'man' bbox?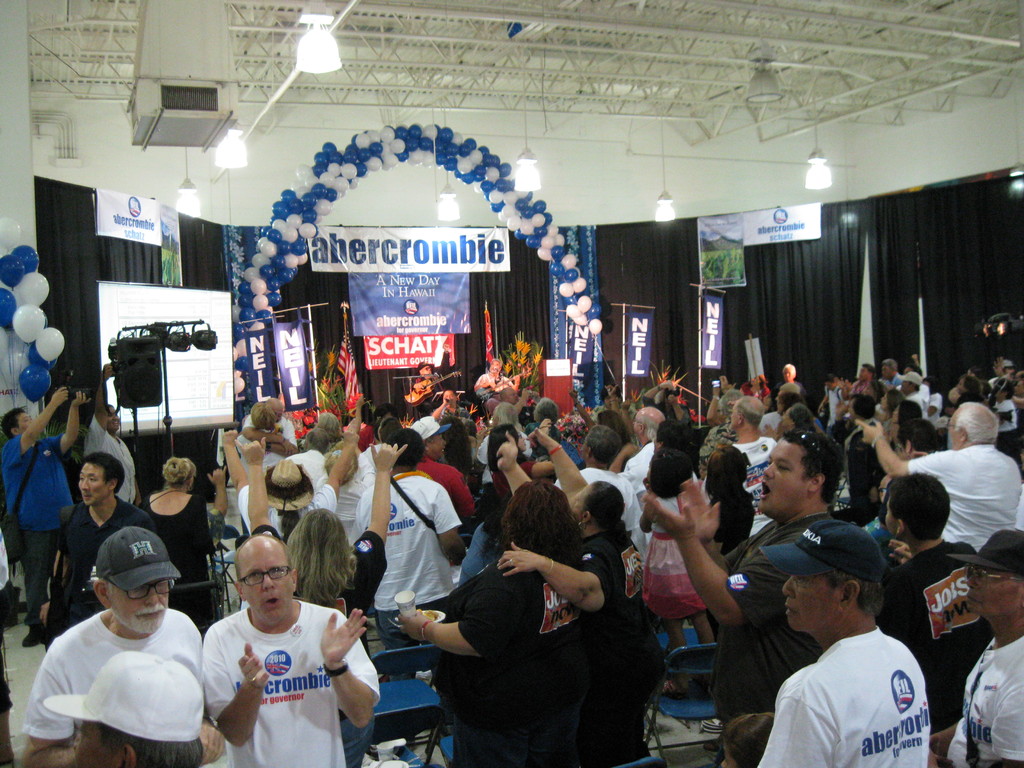
select_region(880, 359, 905, 389)
